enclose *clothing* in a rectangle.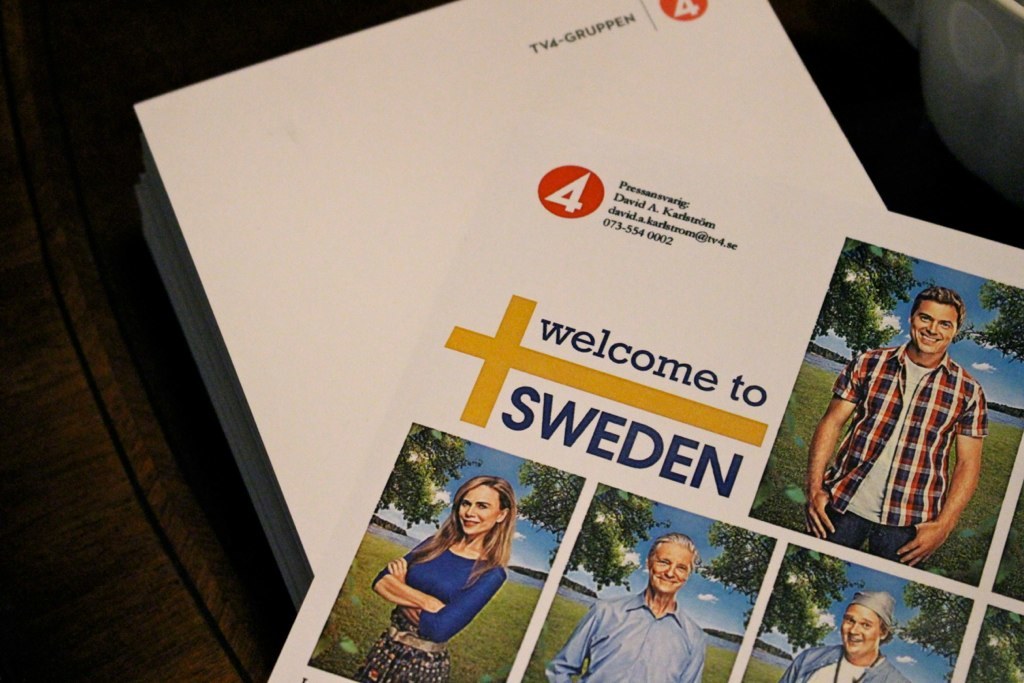
l=778, t=643, r=914, b=682.
